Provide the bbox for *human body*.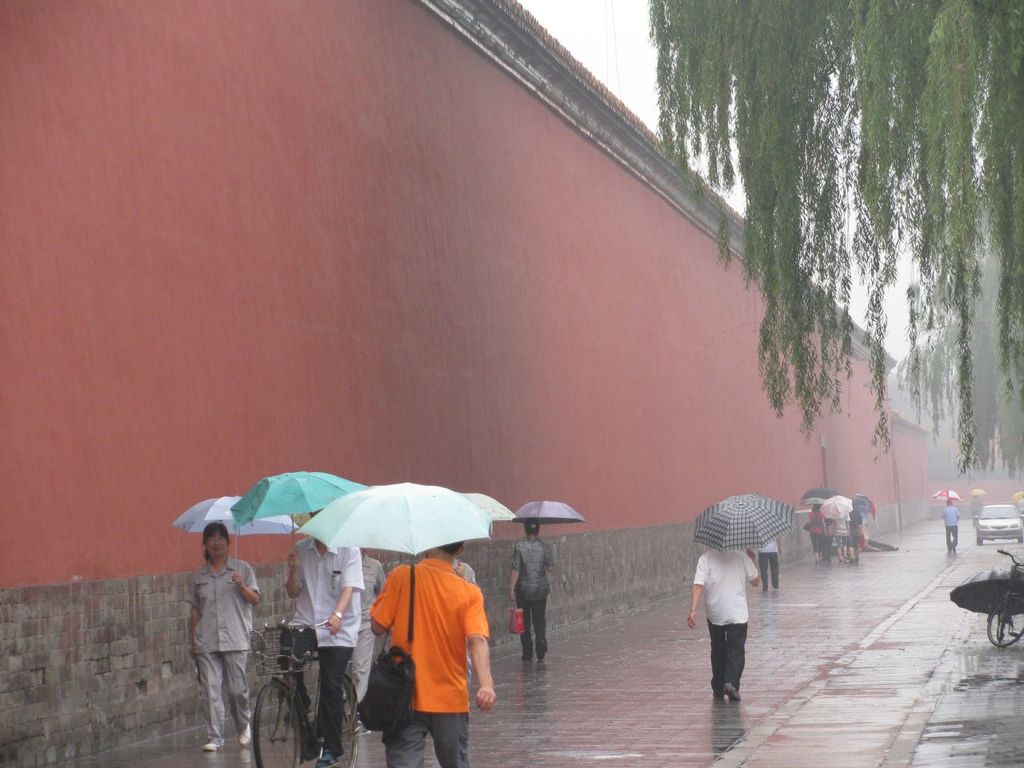
rect(514, 530, 566, 662).
